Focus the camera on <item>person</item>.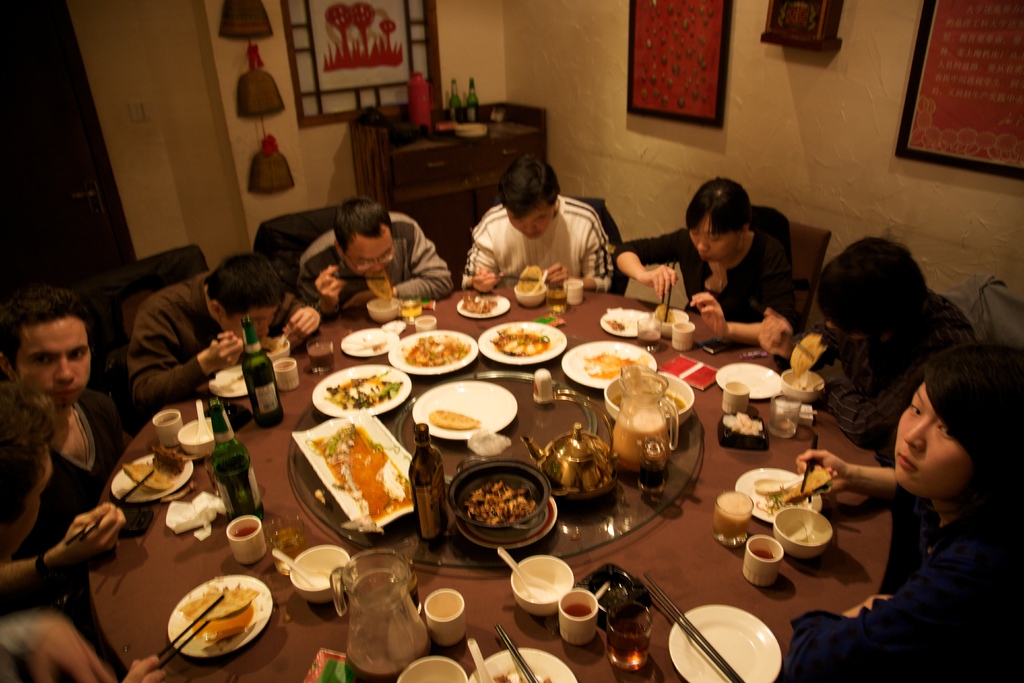
Focus region: select_region(455, 151, 611, 289).
